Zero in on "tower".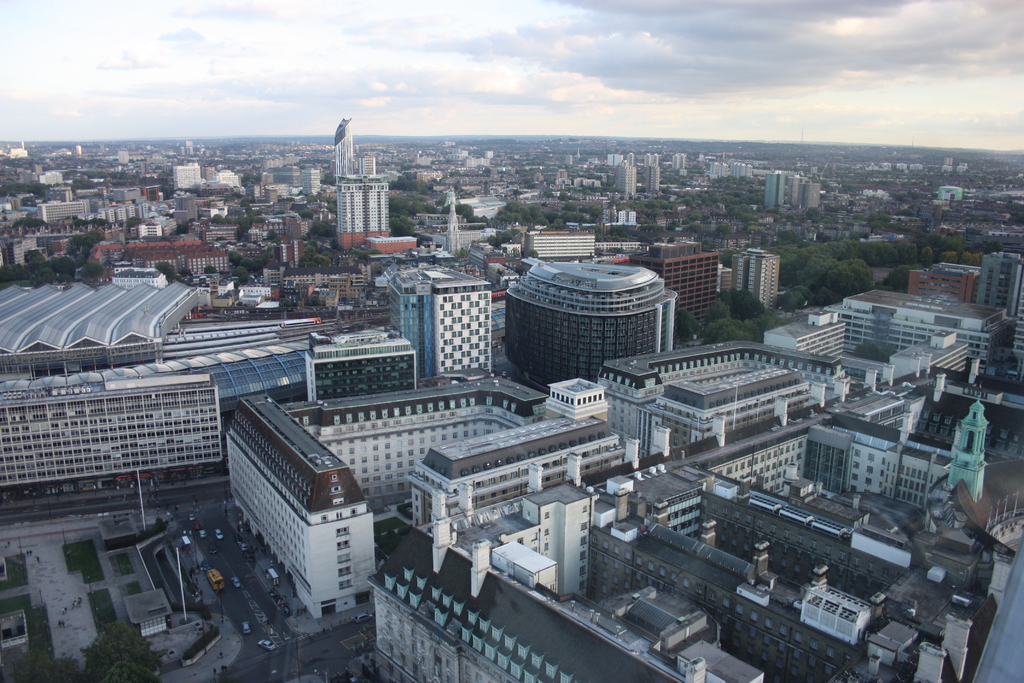
Zeroed in: box=[168, 161, 209, 196].
